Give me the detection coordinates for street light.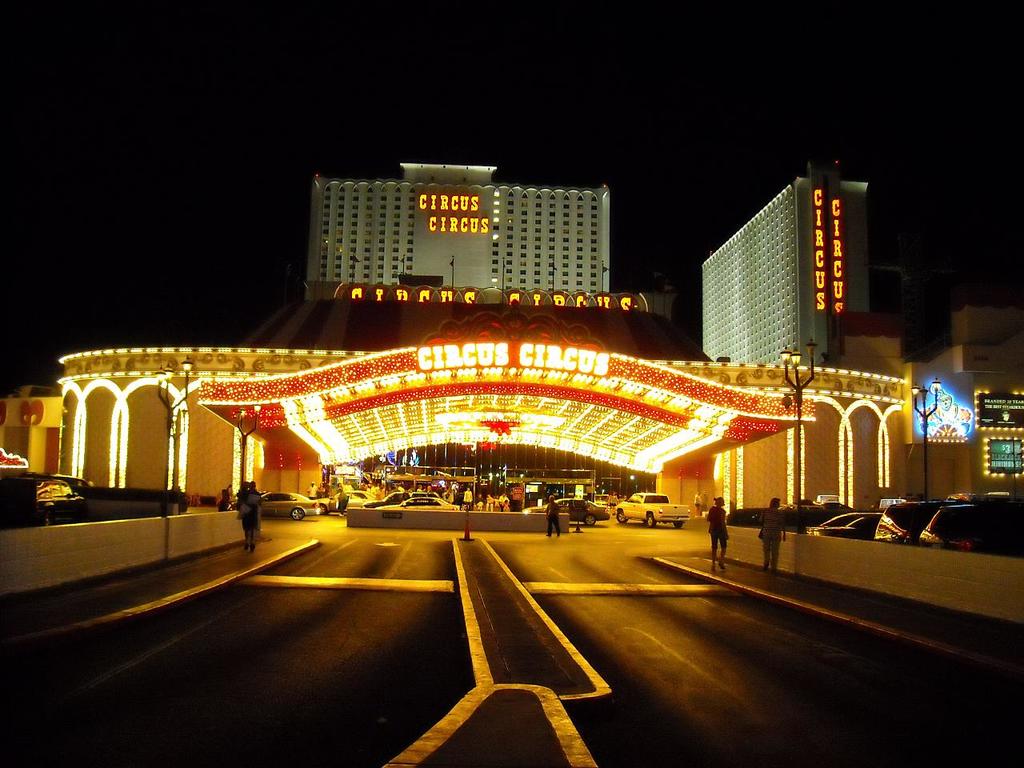
box(909, 373, 946, 505).
